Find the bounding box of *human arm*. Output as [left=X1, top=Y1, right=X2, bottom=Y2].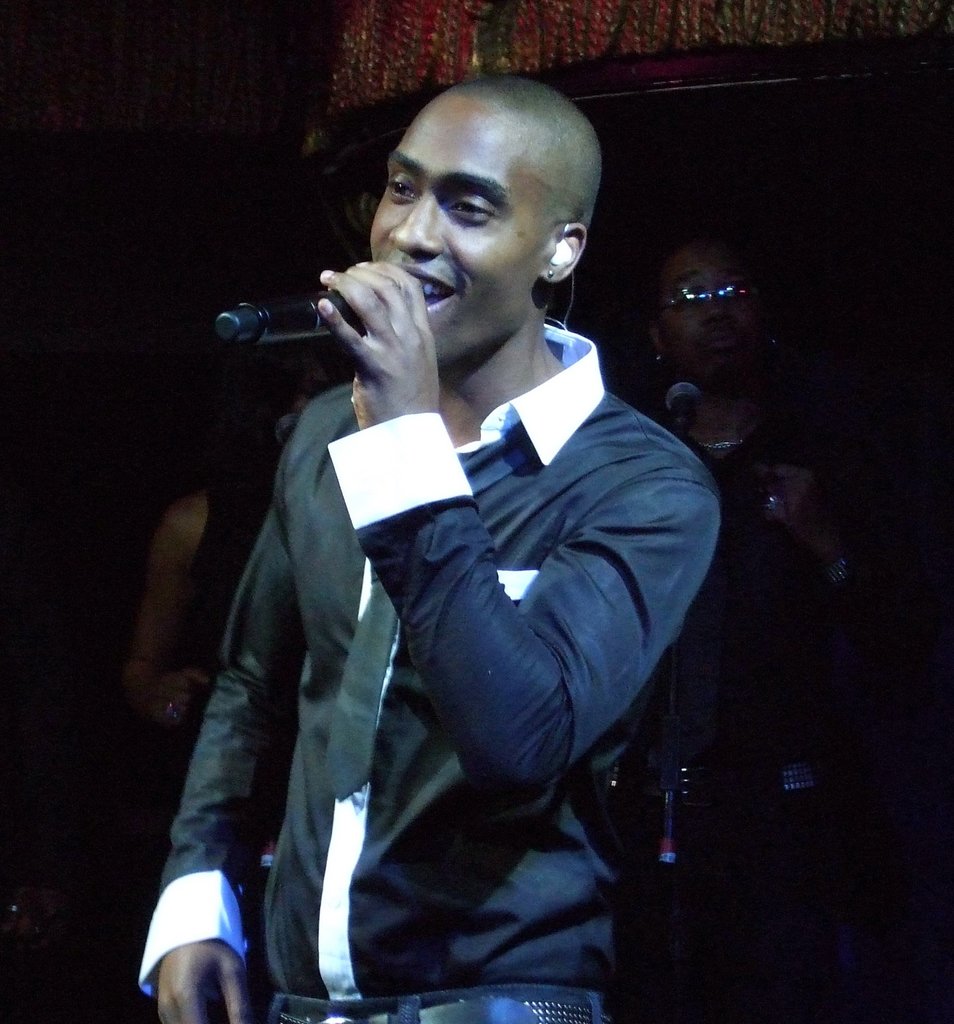
[left=327, top=269, right=724, bottom=795].
